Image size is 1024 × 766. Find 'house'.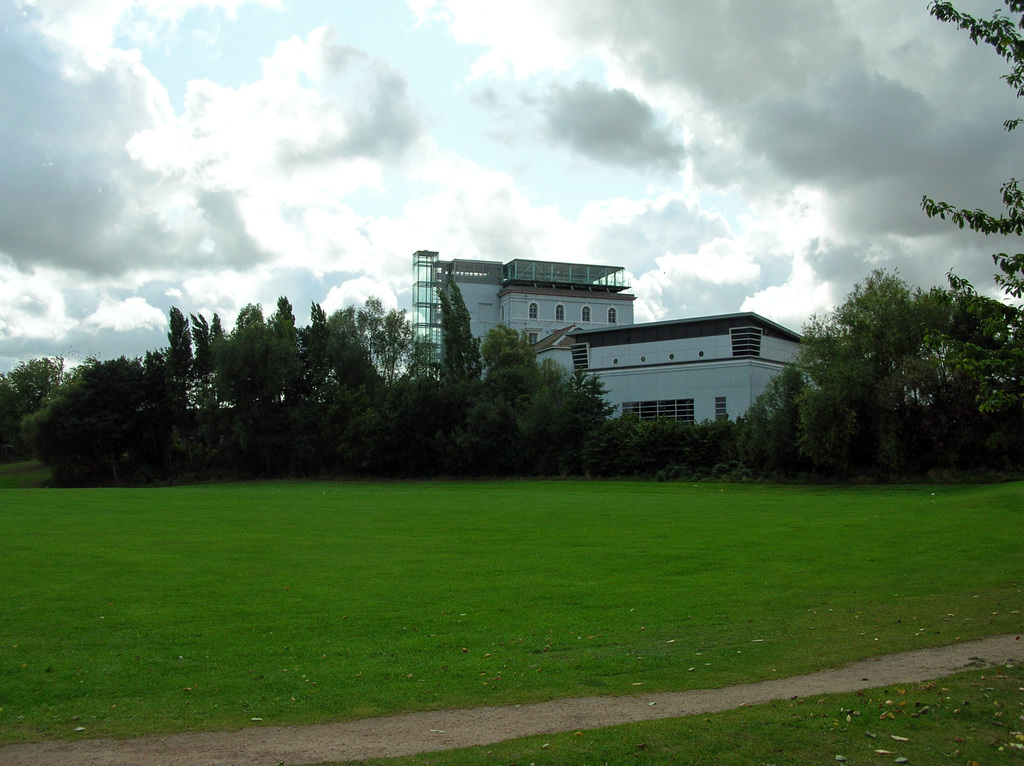
[379, 237, 799, 435].
